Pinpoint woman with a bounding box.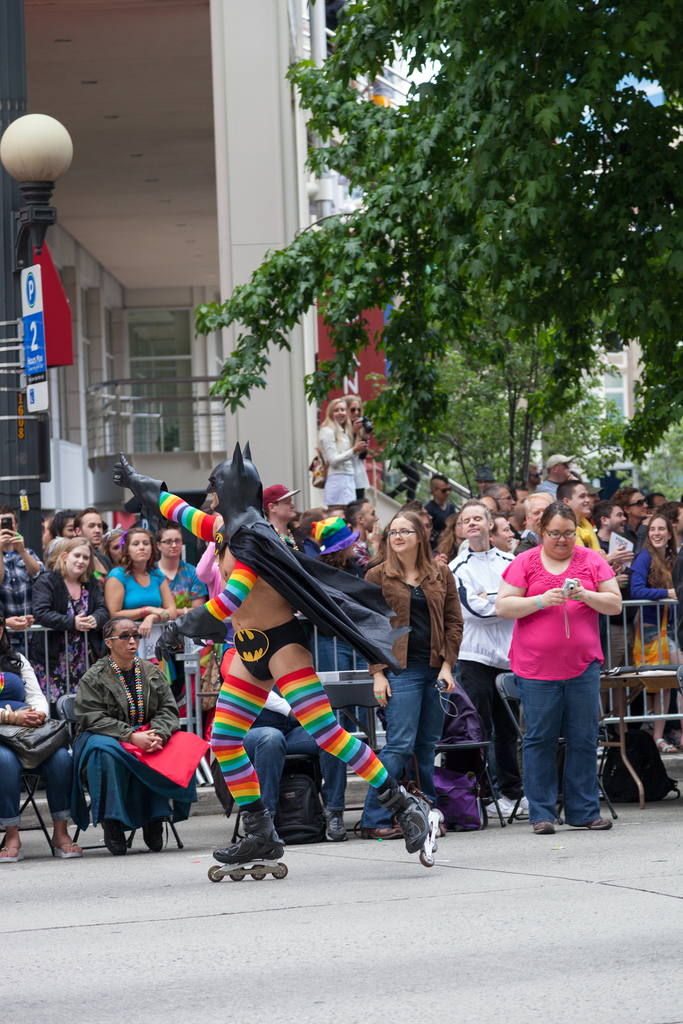
detection(34, 540, 110, 698).
